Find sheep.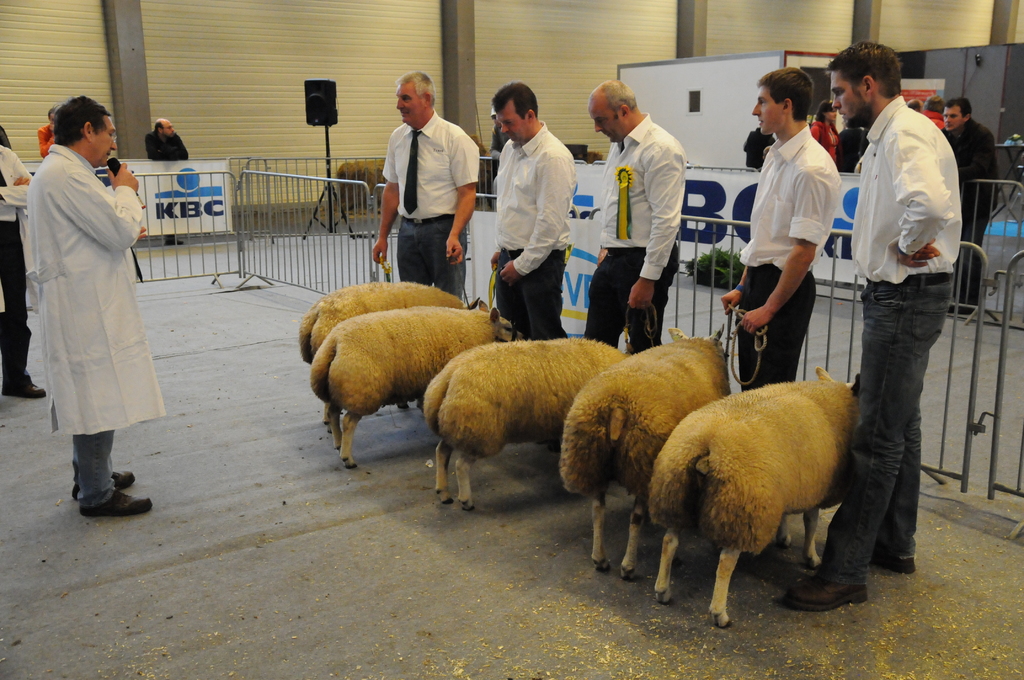
BBox(552, 321, 730, 576).
